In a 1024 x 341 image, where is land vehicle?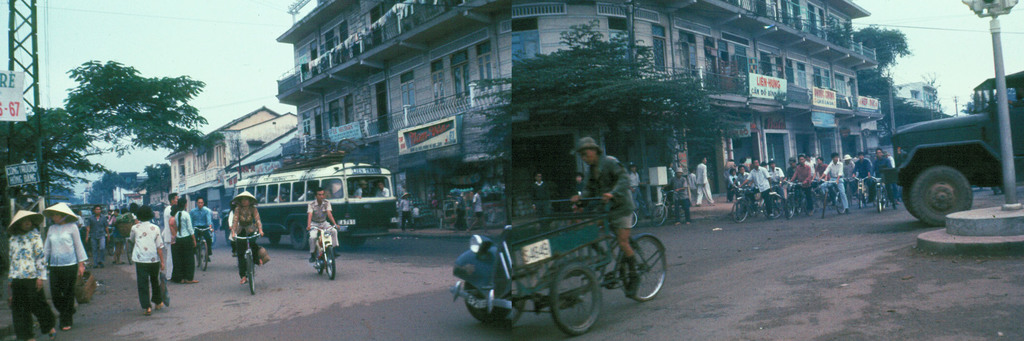
select_region(124, 234, 132, 259).
